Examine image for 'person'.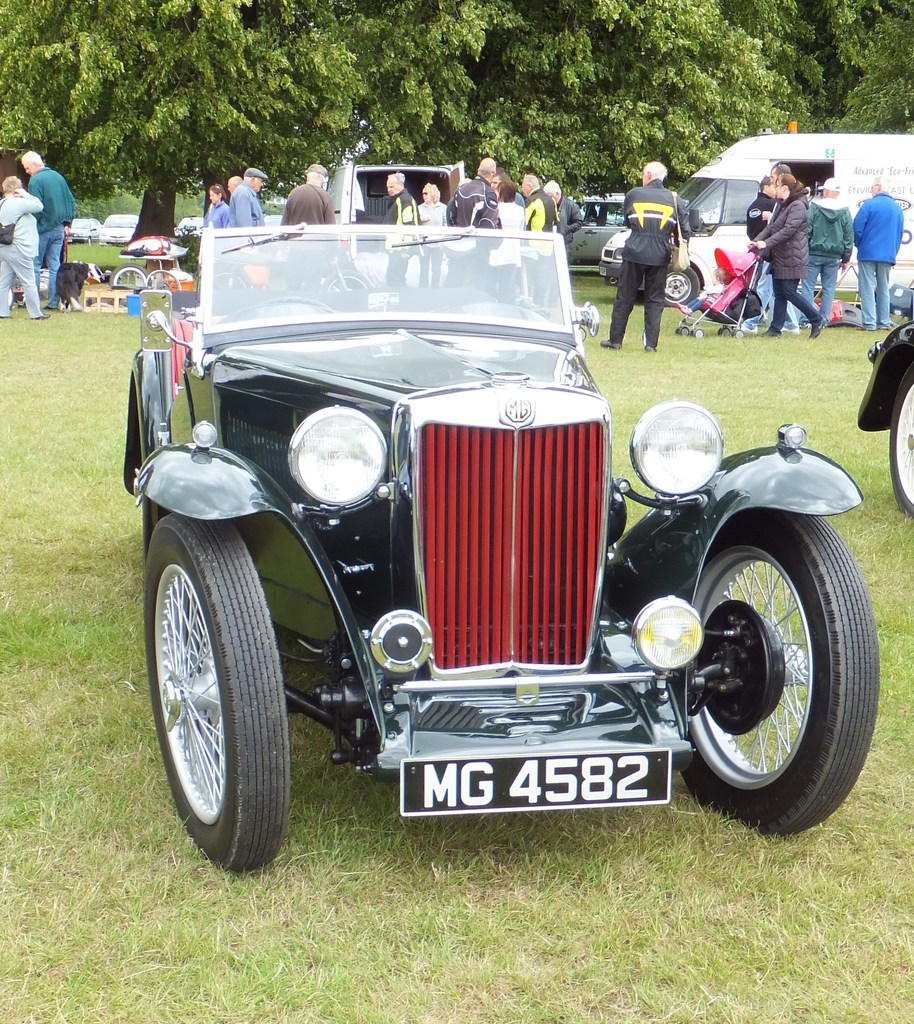
Examination result: (x1=224, y1=174, x2=242, y2=195).
